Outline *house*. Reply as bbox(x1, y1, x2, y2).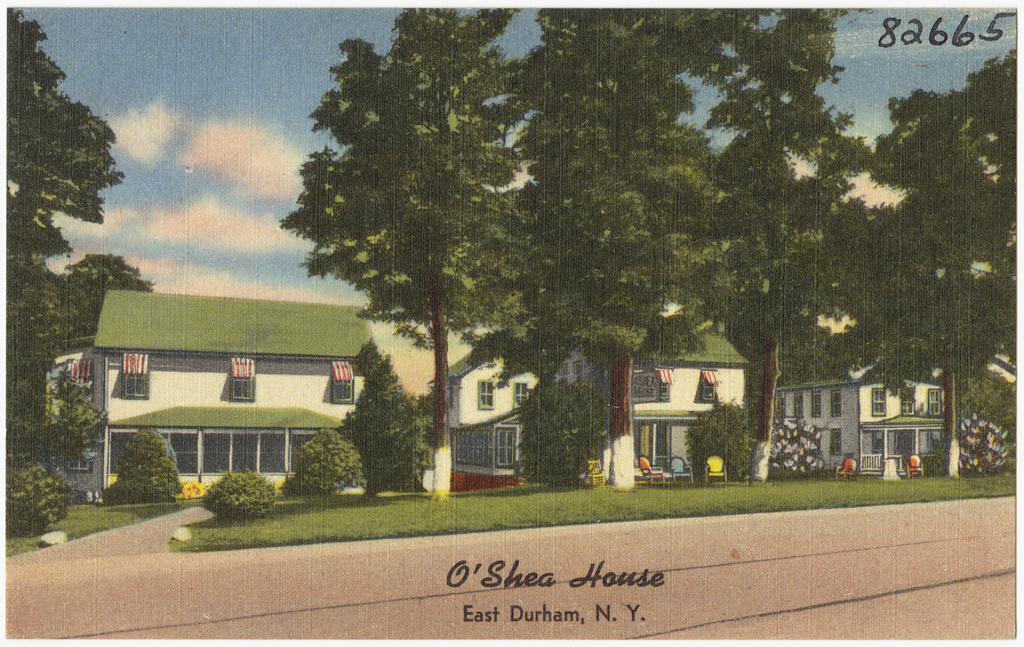
bbox(61, 284, 397, 511).
